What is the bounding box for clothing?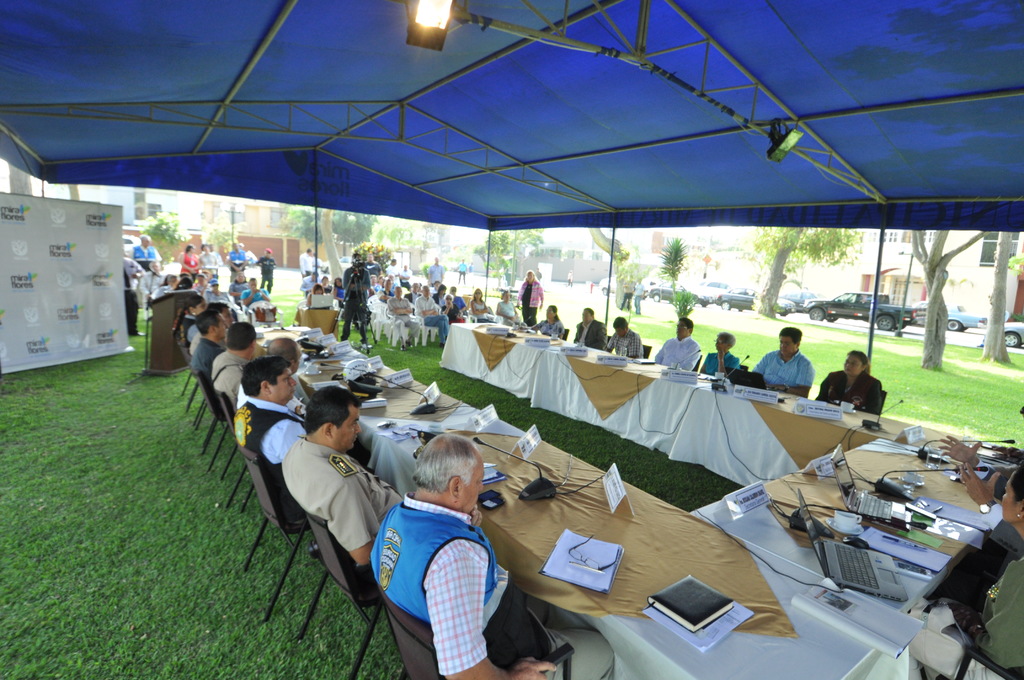
473:300:493:323.
